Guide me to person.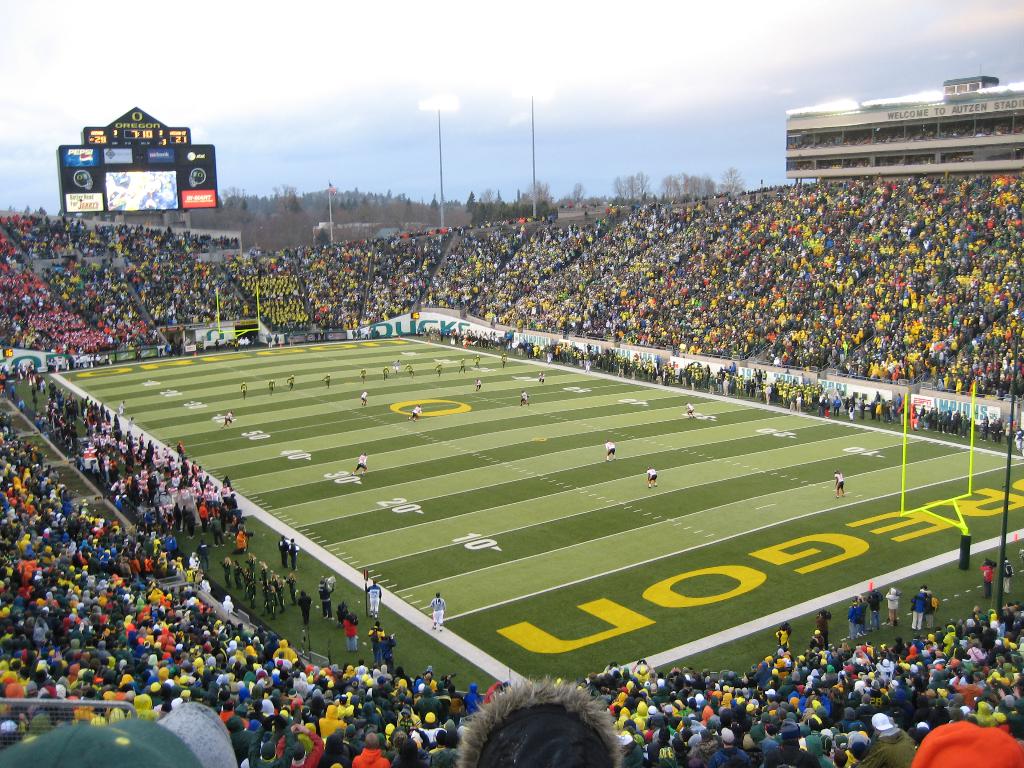
Guidance: rect(393, 363, 398, 376).
